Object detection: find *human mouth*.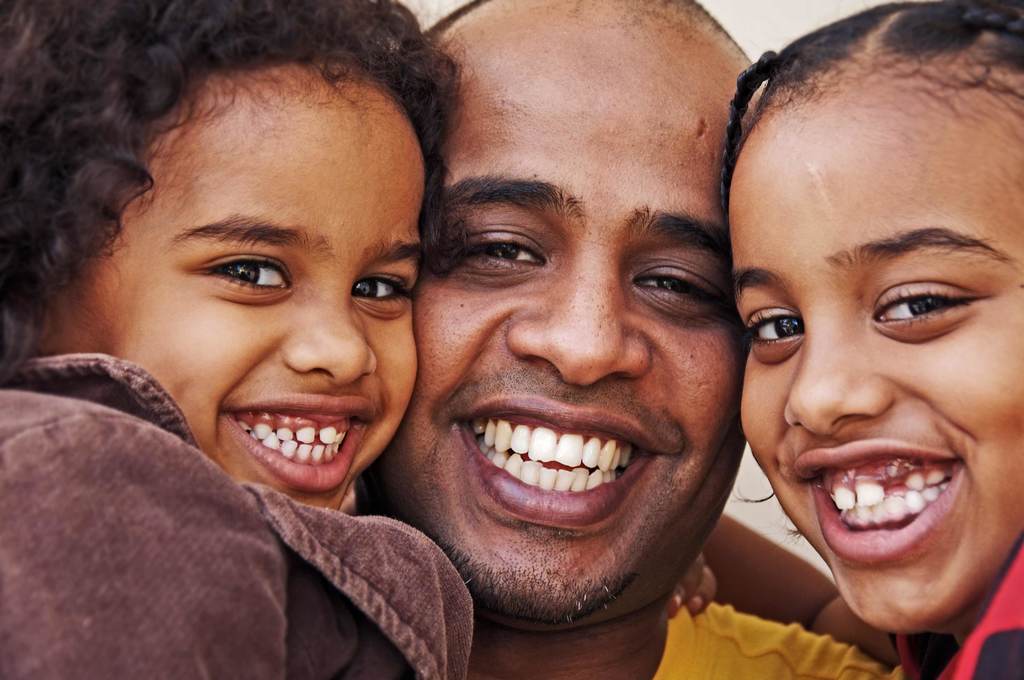
{"x1": 189, "y1": 375, "x2": 393, "y2": 510}.
